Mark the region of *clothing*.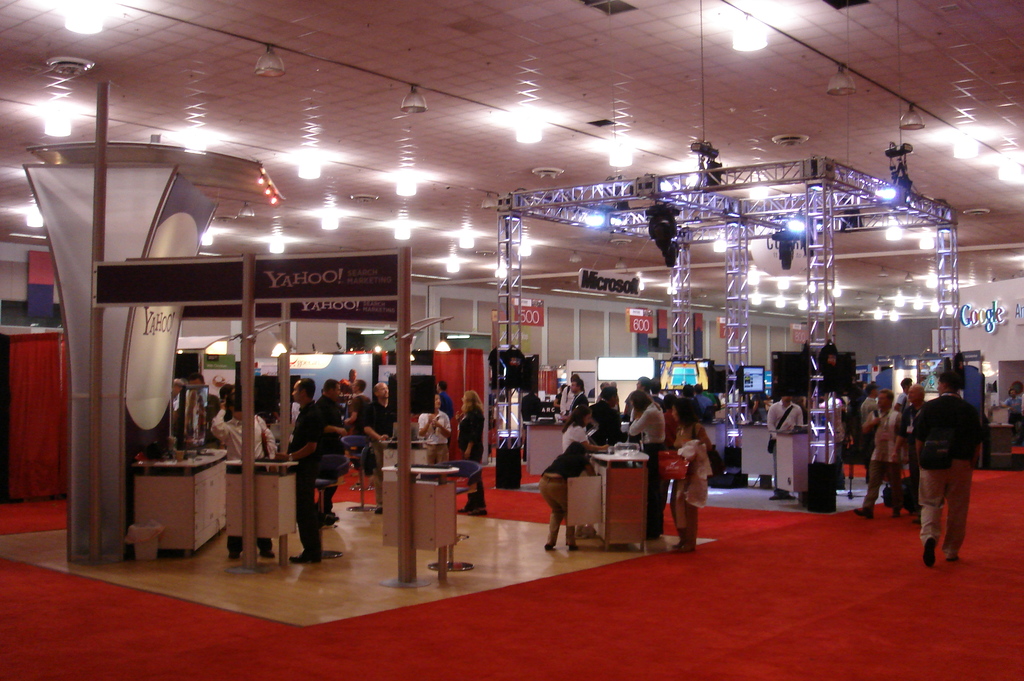
Region: [860, 405, 908, 511].
